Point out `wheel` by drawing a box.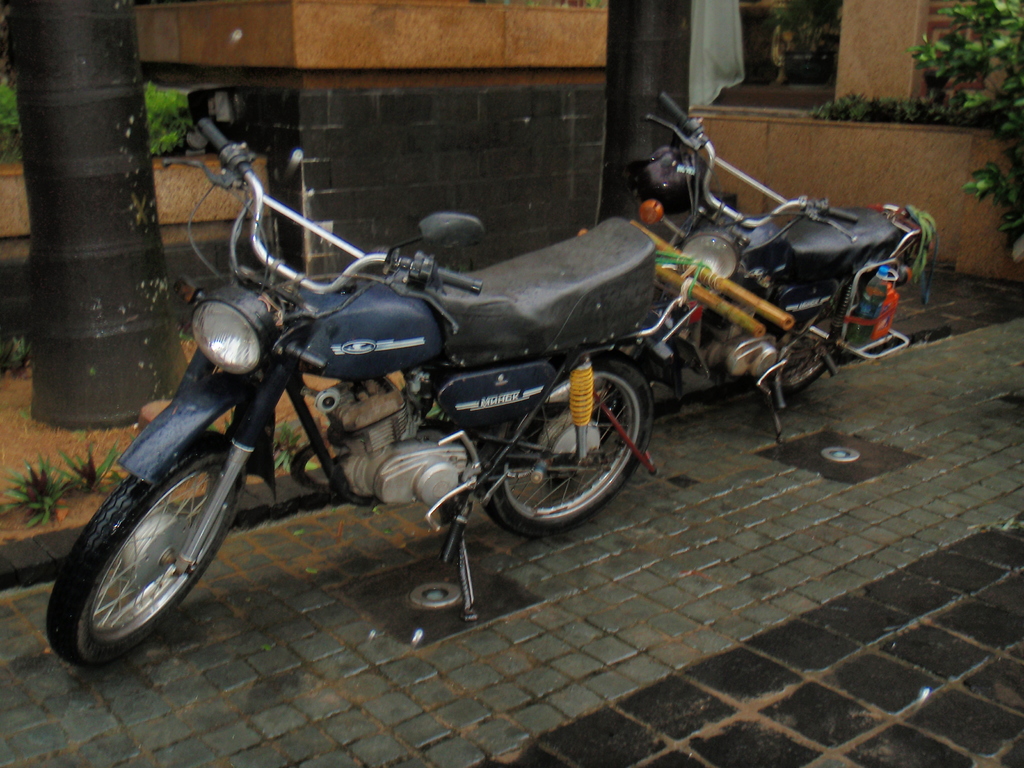
box(51, 437, 244, 671).
